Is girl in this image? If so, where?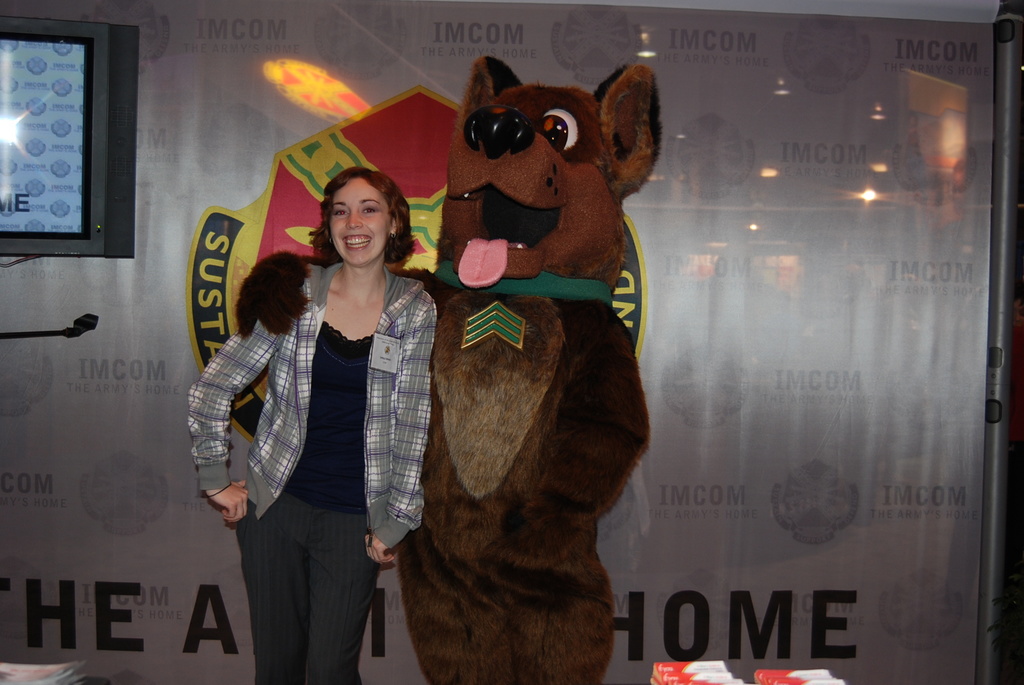
Yes, at bbox=(187, 166, 438, 684).
